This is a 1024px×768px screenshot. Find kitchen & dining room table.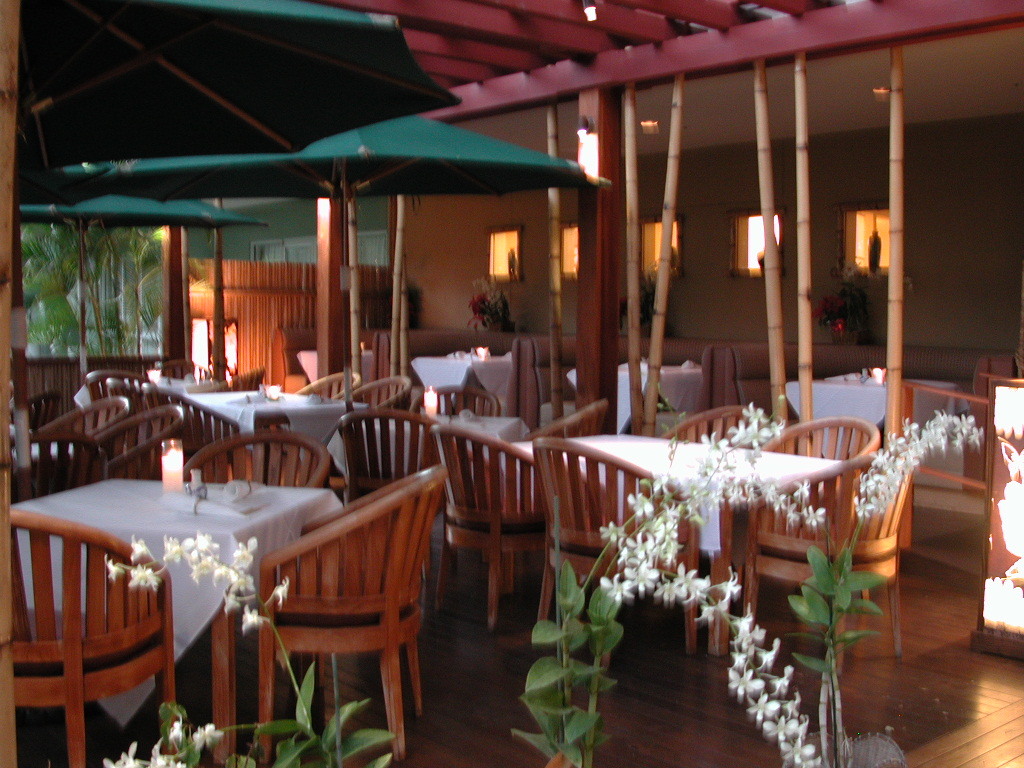
Bounding box: bbox=(0, 417, 373, 739).
